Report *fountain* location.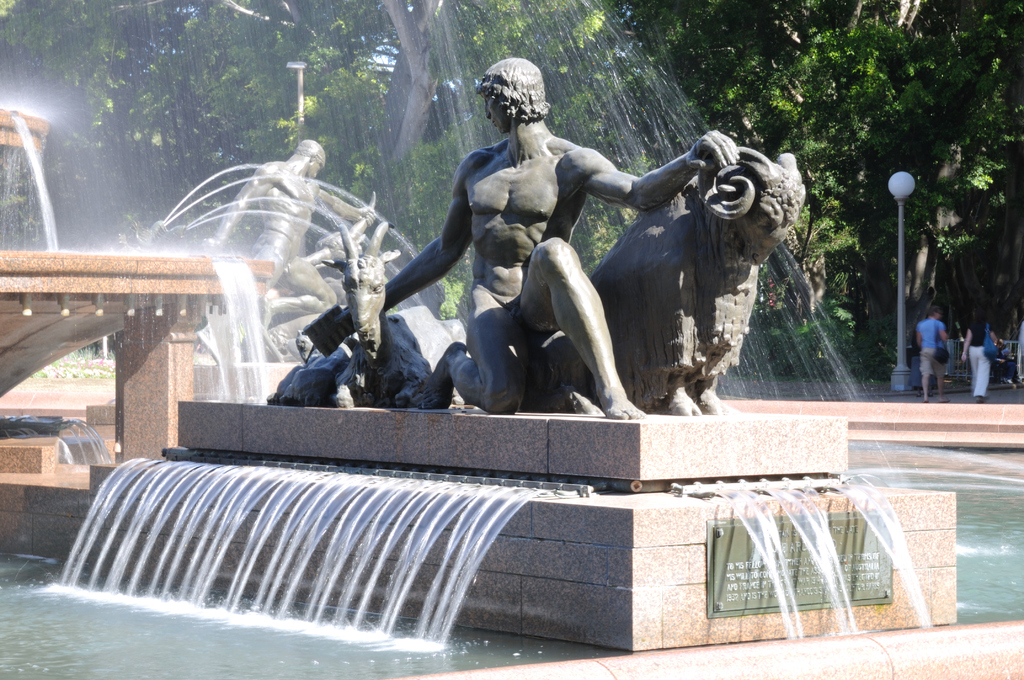
Report: (x1=40, y1=14, x2=947, y2=653).
